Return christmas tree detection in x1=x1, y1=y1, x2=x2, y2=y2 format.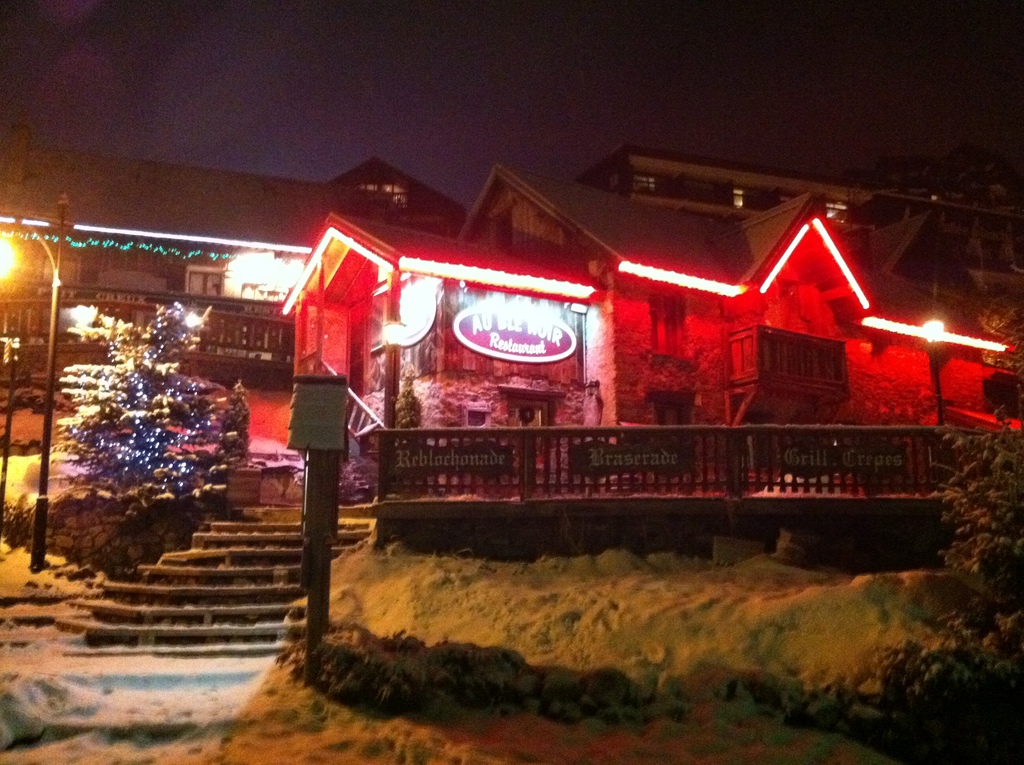
x1=390, y1=368, x2=436, y2=435.
